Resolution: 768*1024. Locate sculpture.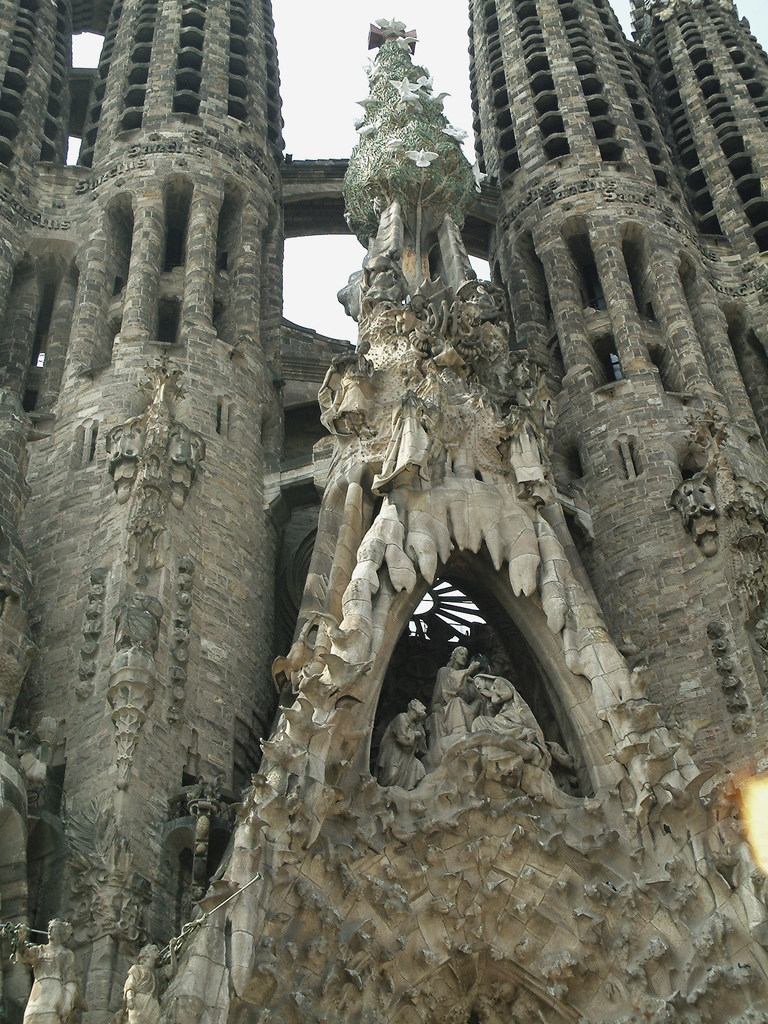
rect(380, 693, 429, 781).
